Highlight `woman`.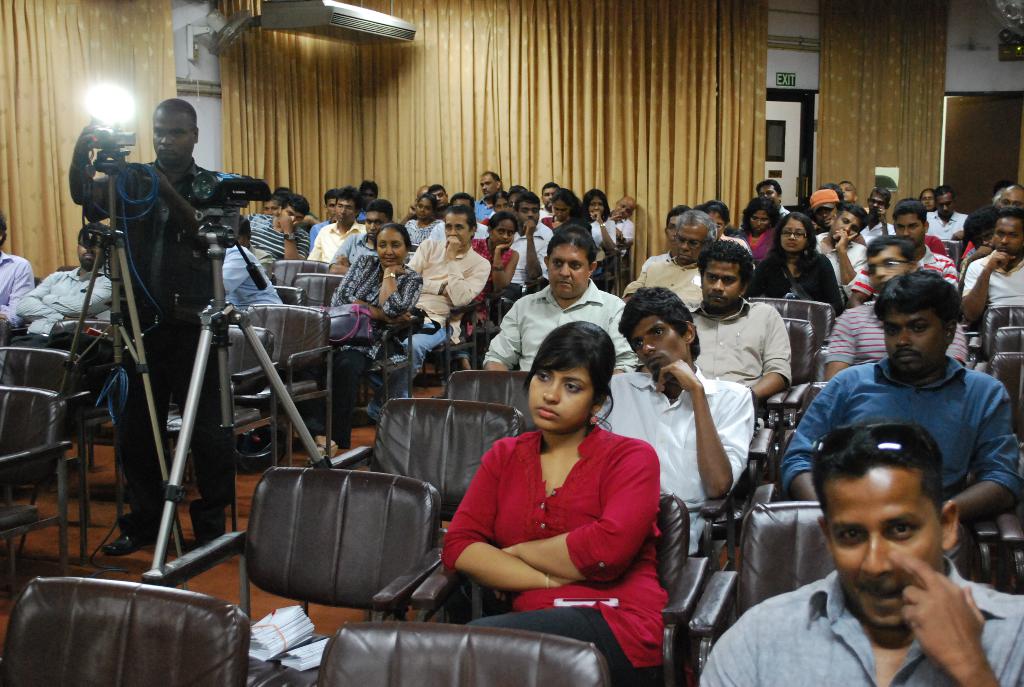
Highlighted region: 425/326/658/657.
